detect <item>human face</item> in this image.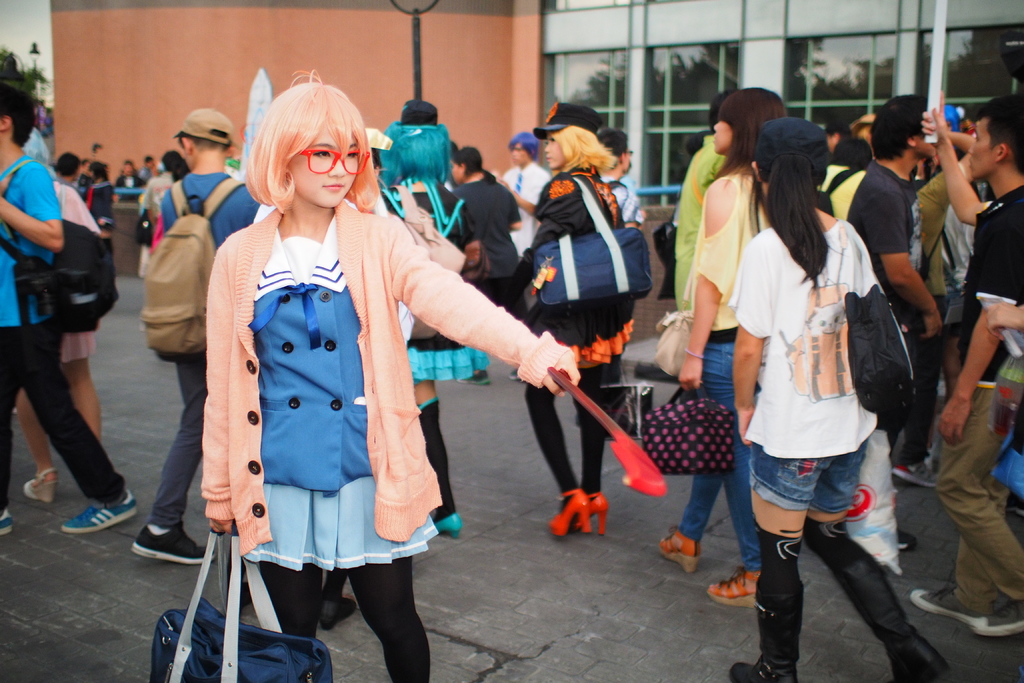
Detection: l=541, t=132, r=564, b=172.
